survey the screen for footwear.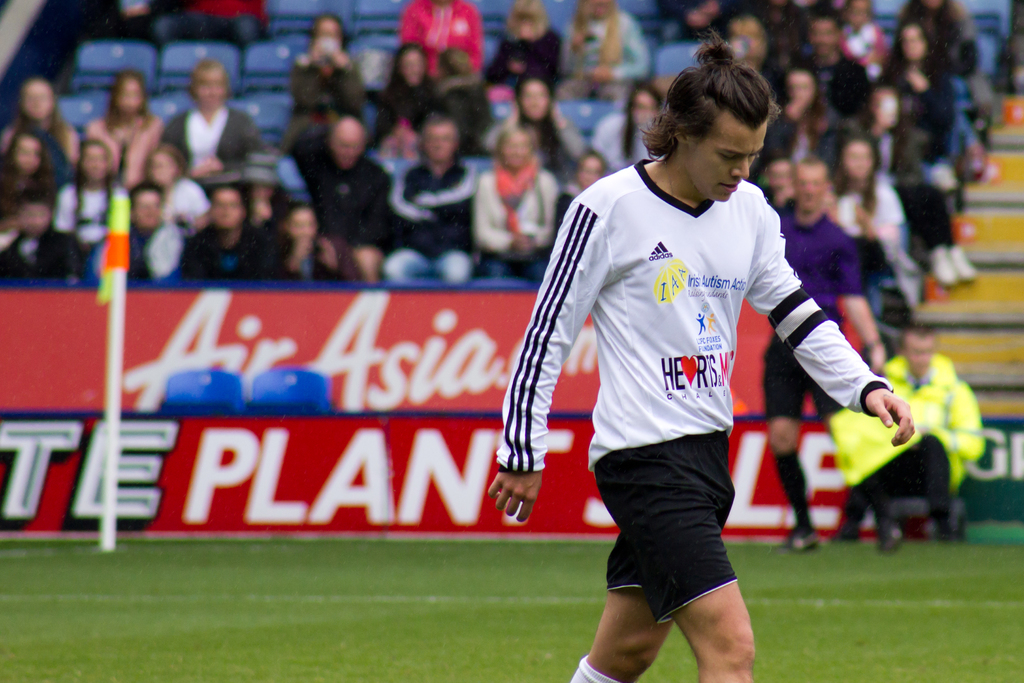
Survey found: [950, 247, 979, 279].
